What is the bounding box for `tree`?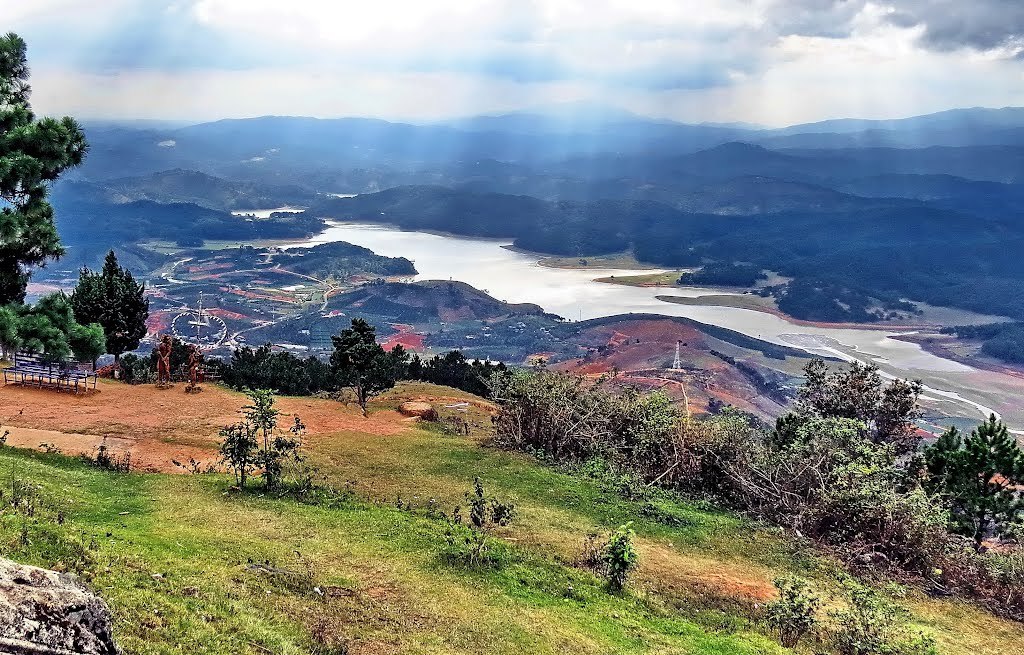
(left=329, top=315, right=384, bottom=411).
